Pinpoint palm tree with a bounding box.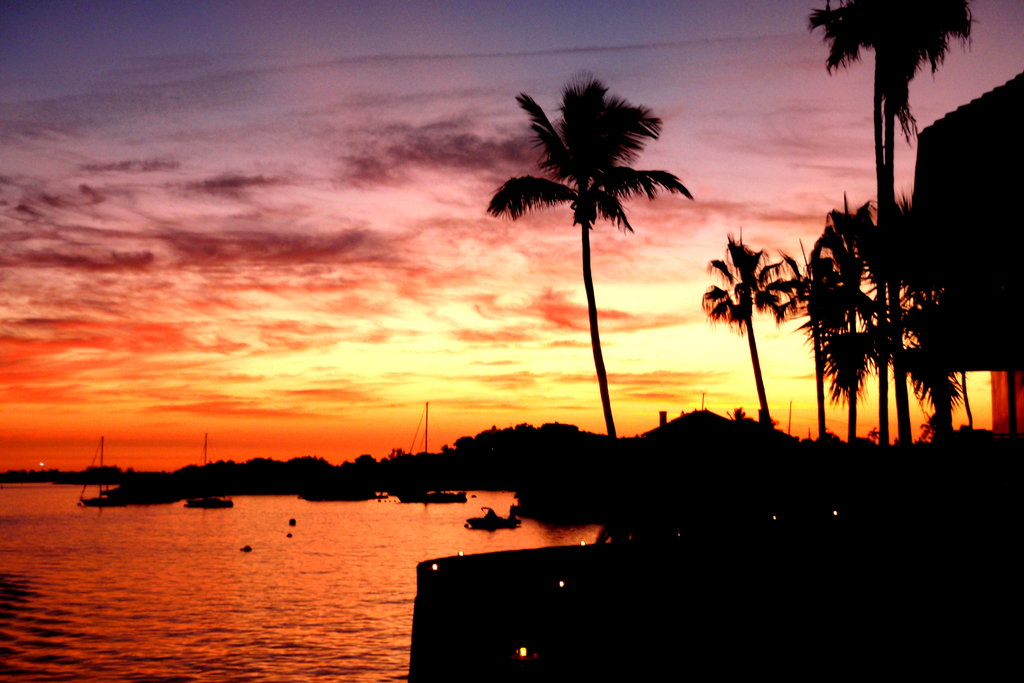
[left=762, top=243, right=839, bottom=440].
